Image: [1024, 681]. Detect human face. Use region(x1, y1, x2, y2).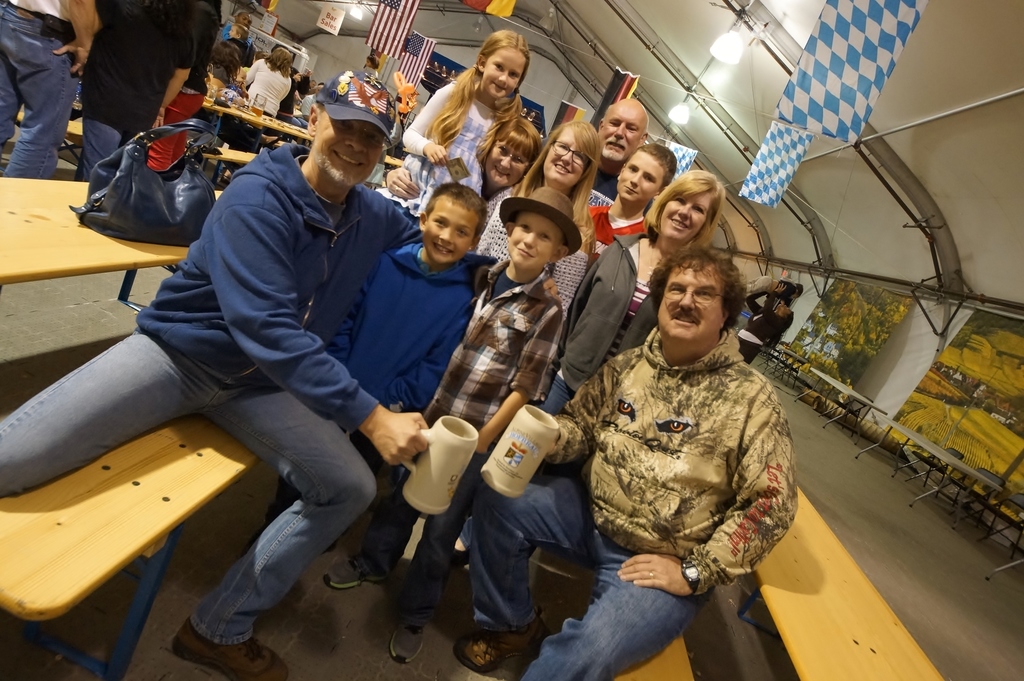
region(660, 267, 721, 343).
